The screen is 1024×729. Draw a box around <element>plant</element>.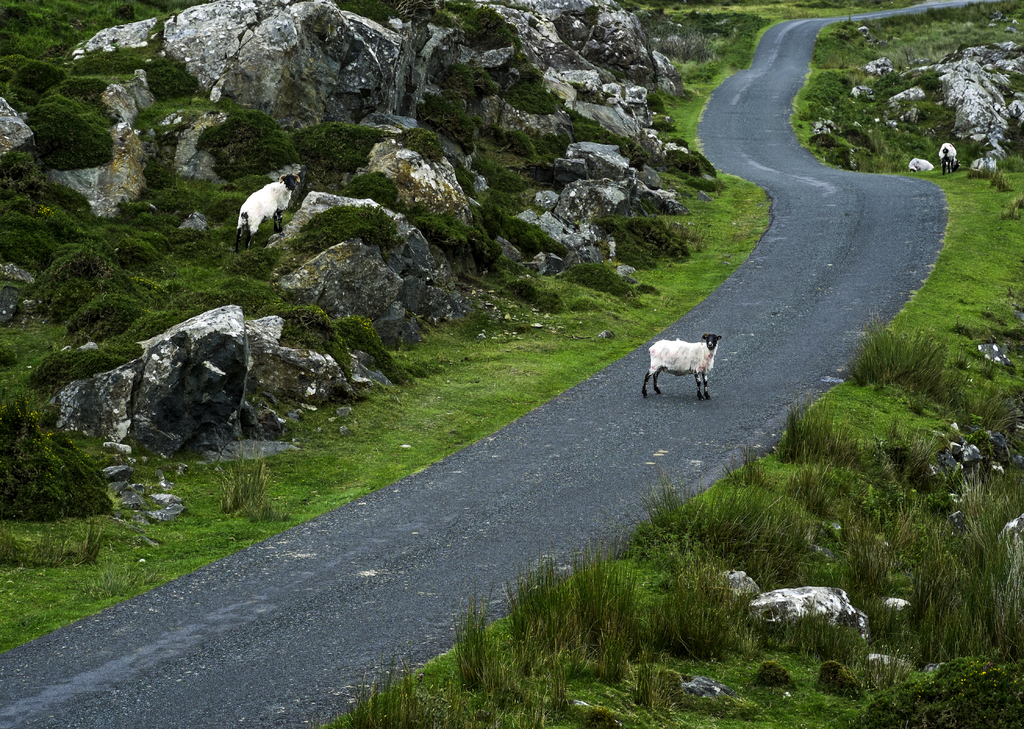
{"left": 78, "top": 507, "right": 125, "bottom": 573}.
